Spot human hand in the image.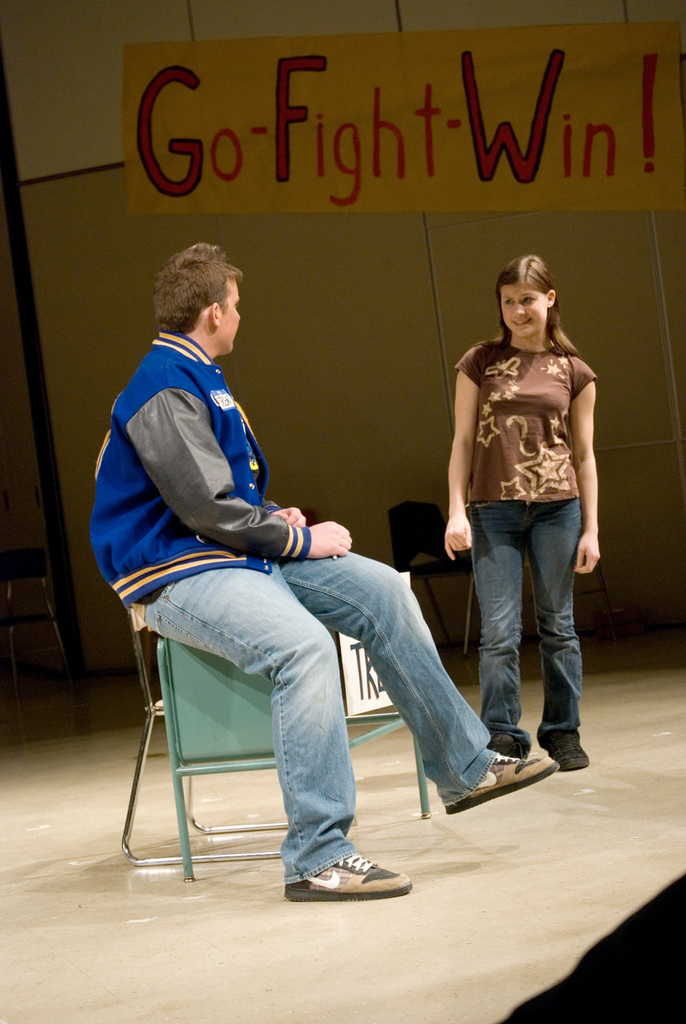
human hand found at Rect(570, 528, 603, 577).
